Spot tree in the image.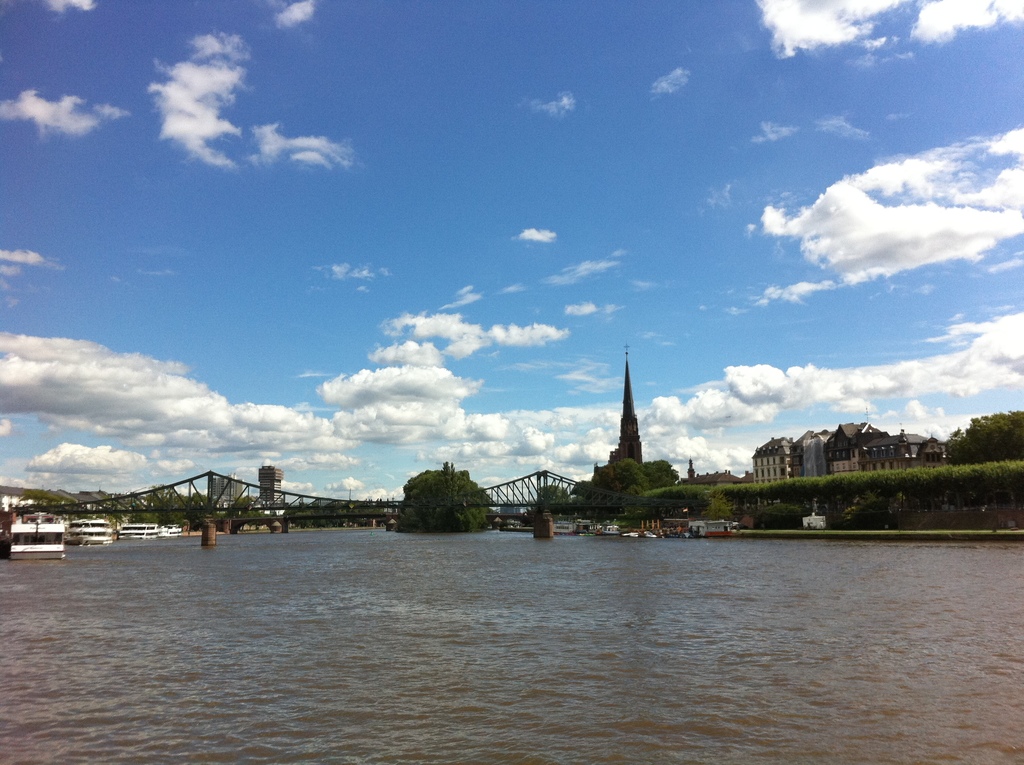
tree found at {"x1": 380, "y1": 449, "x2": 479, "y2": 533}.
